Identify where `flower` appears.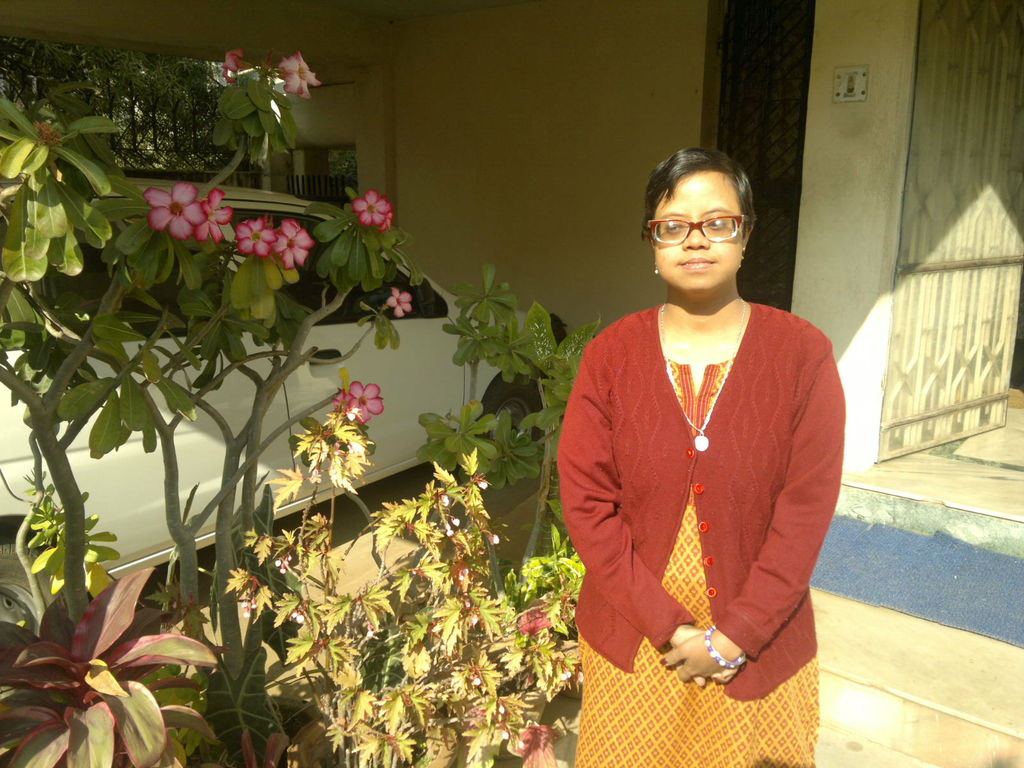
Appears at {"left": 270, "top": 218, "right": 314, "bottom": 267}.
